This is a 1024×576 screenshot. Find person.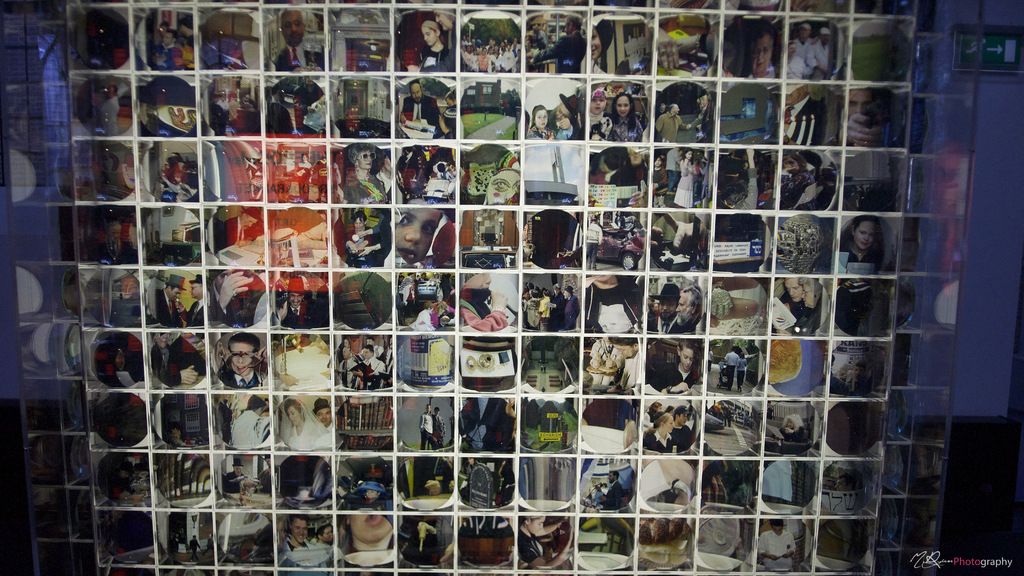
Bounding box: {"left": 281, "top": 278, "right": 323, "bottom": 328}.
